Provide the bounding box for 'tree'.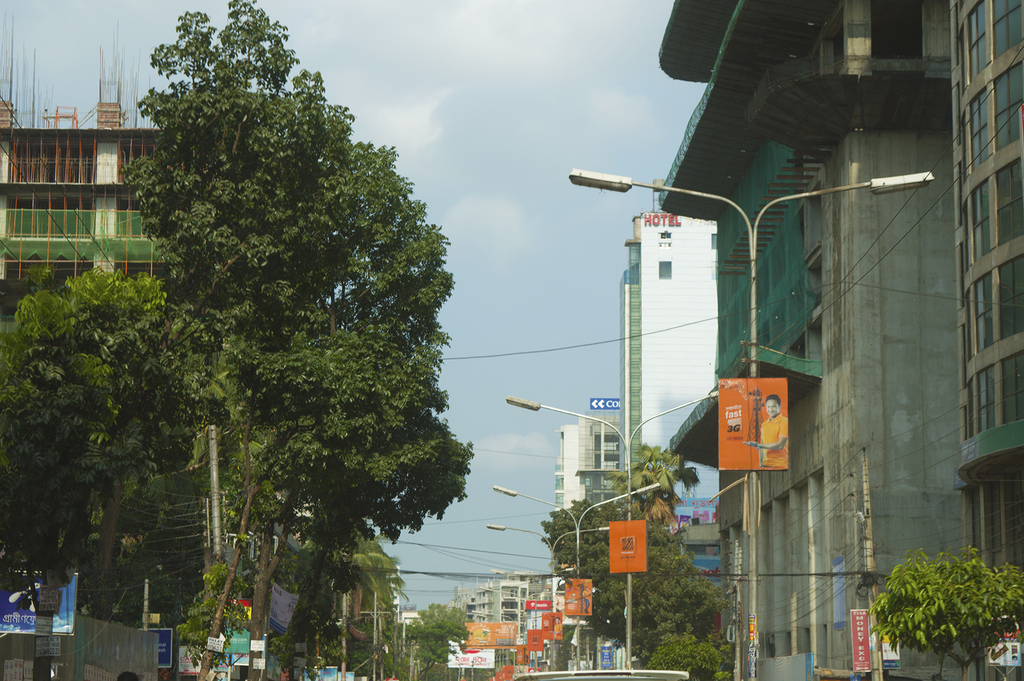
detection(550, 481, 728, 680).
